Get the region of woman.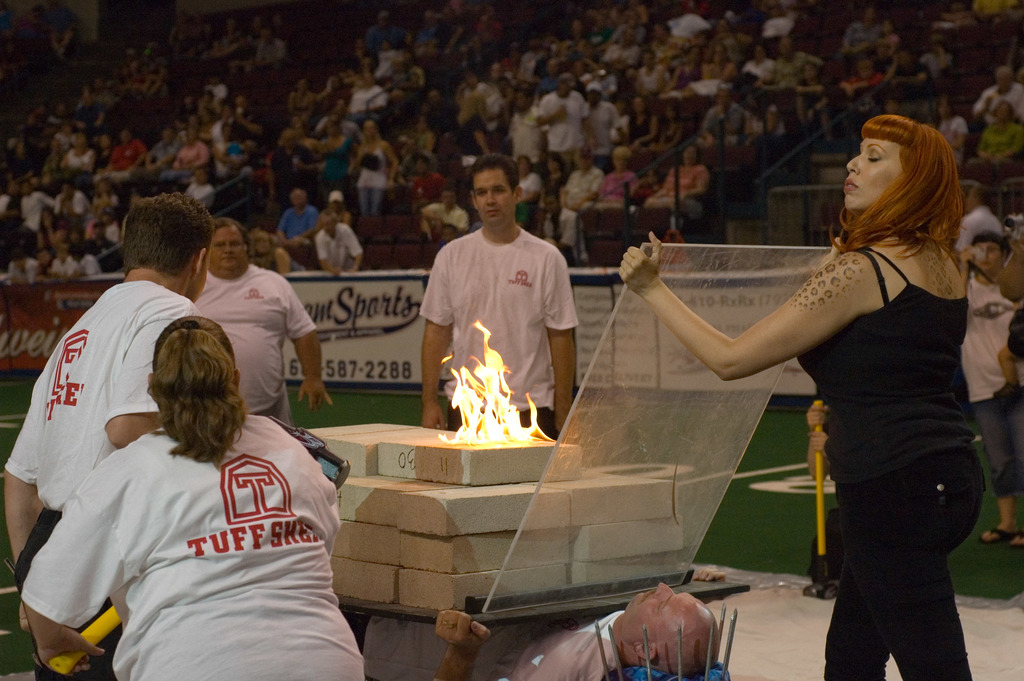
541:147:580:245.
